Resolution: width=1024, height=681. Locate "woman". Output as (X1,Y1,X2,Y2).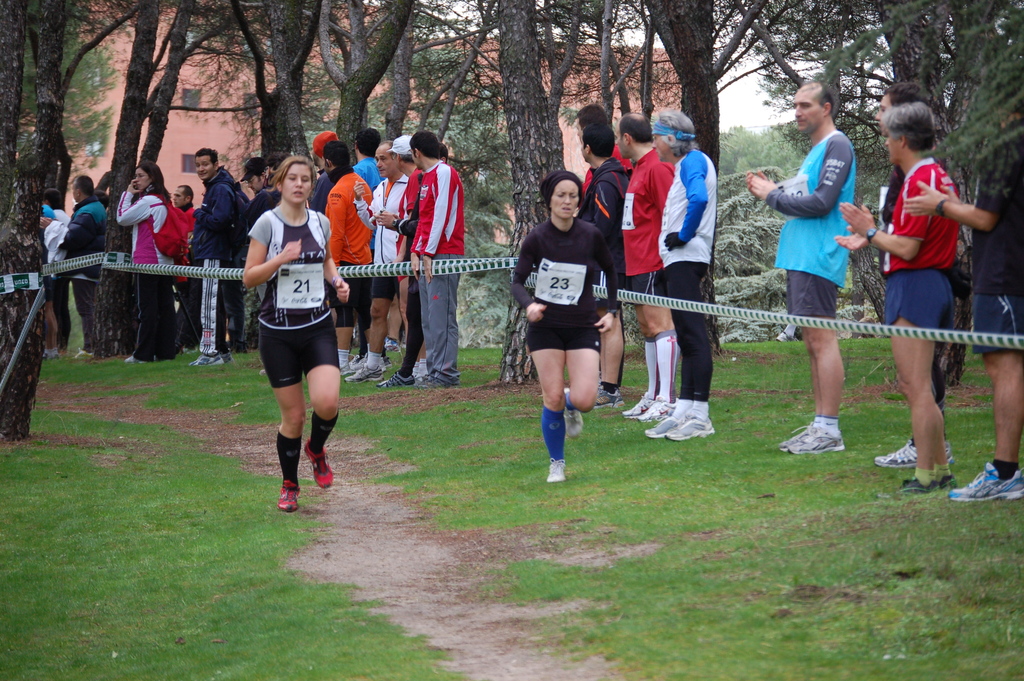
(240,156,352,507).
